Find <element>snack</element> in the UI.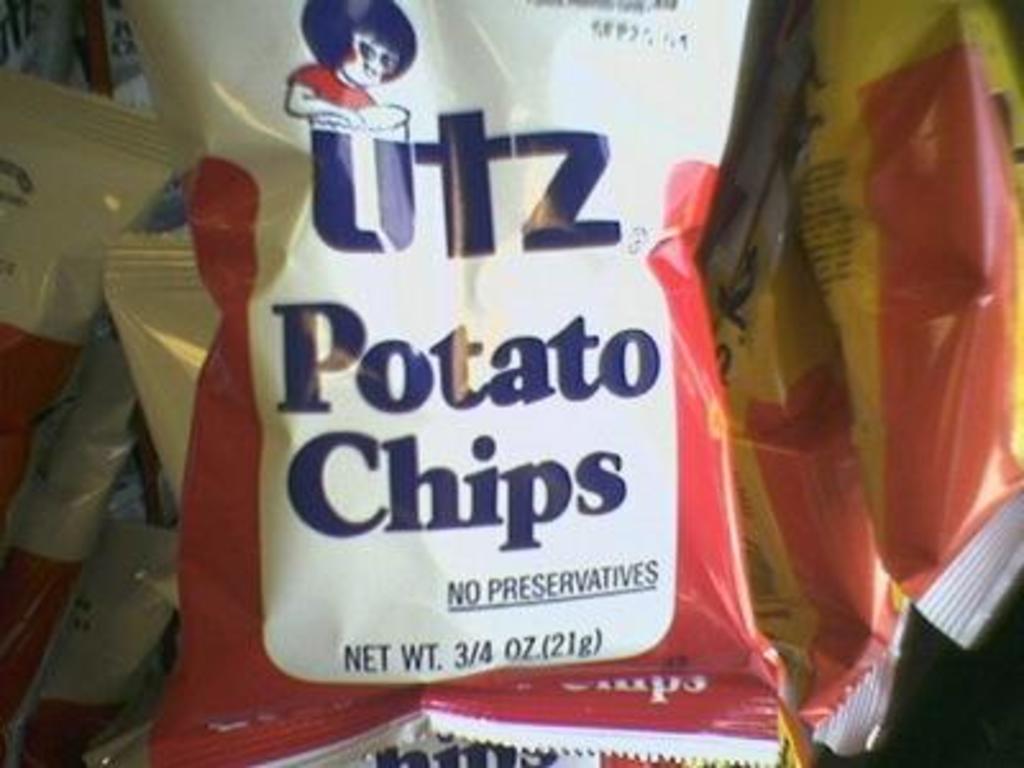
UI element at [x1=20, y1=387, x2=182, y2=760].
